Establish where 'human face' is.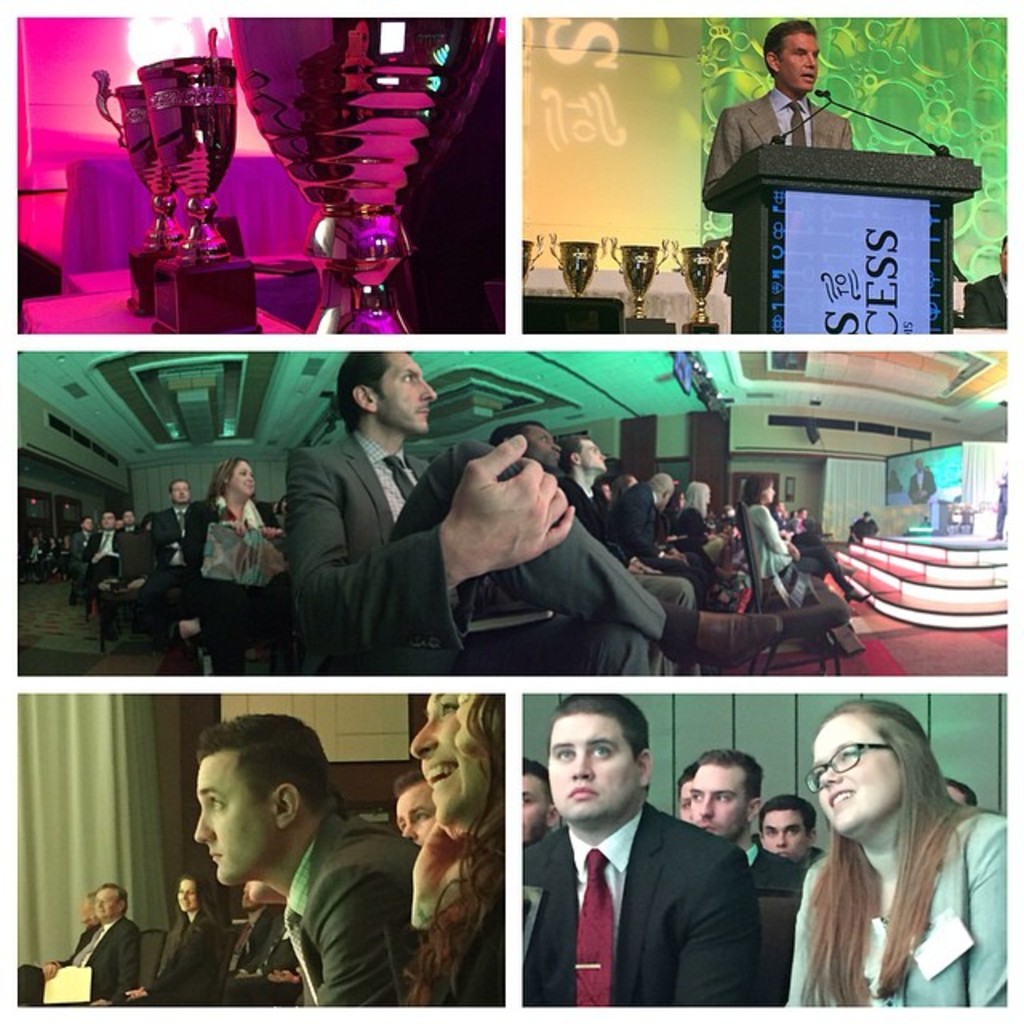
Established at x1=371 y1=352 x2=429 y2=432.
